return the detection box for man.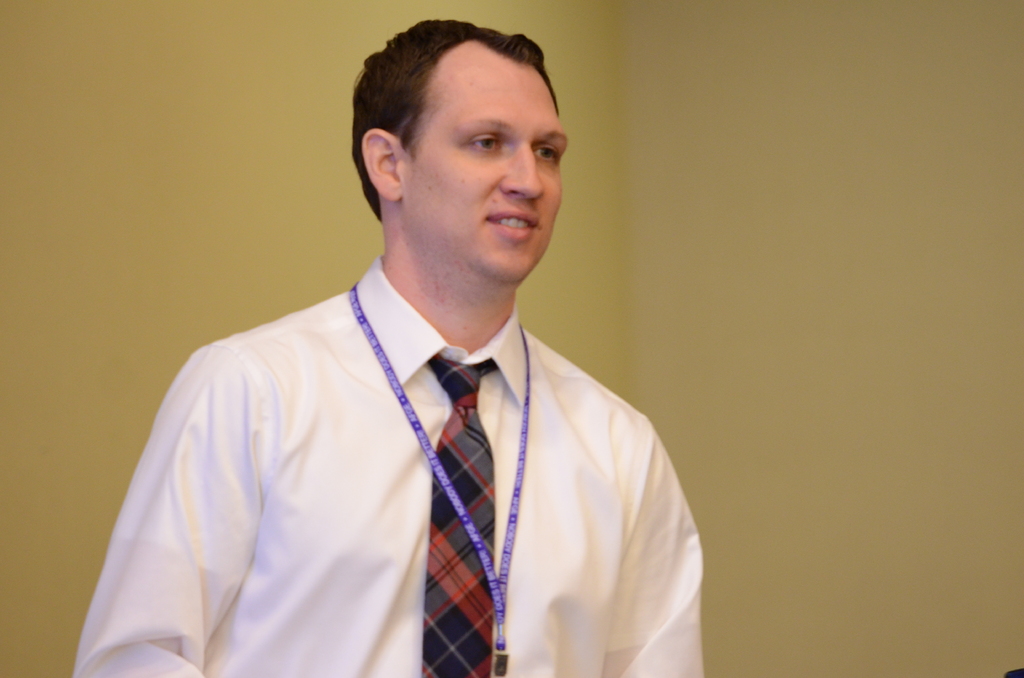
detection(94, 22, 714, 674).
